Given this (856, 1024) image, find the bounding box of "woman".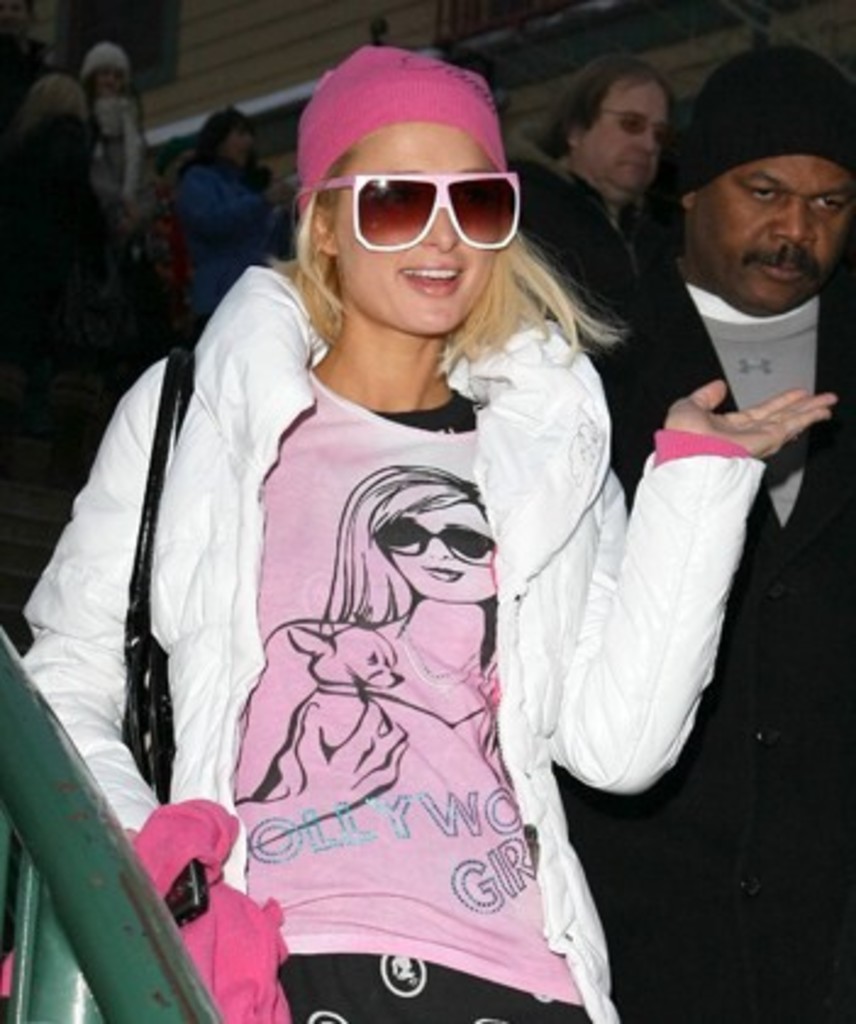
15, 49, 841, 1022.
